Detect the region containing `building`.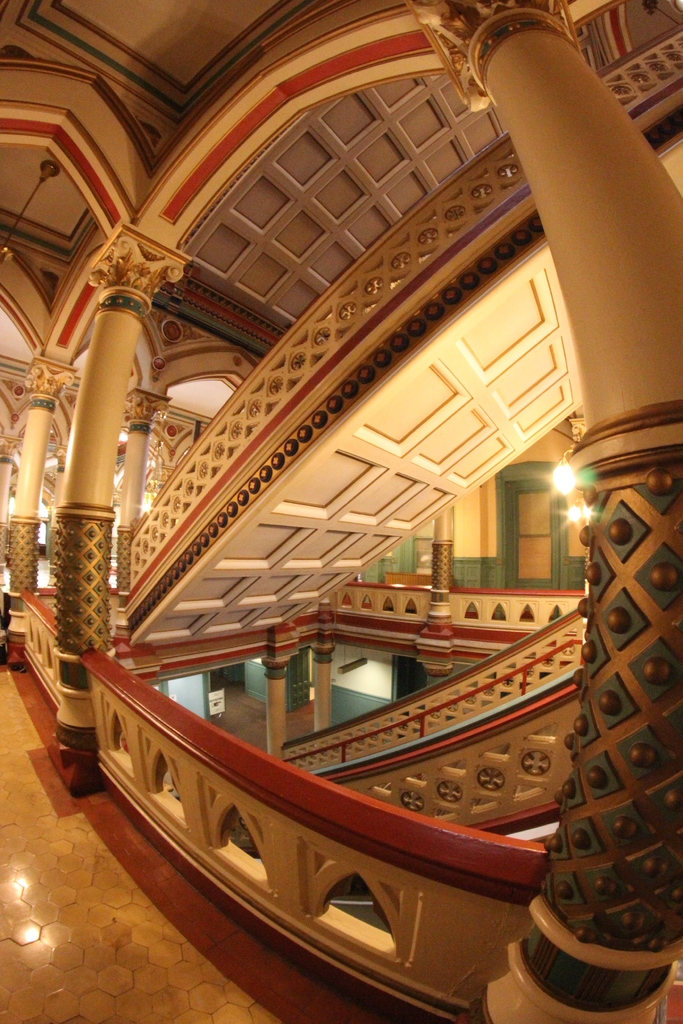
(x1=0, y1=0, x2=682, y2=1023).
